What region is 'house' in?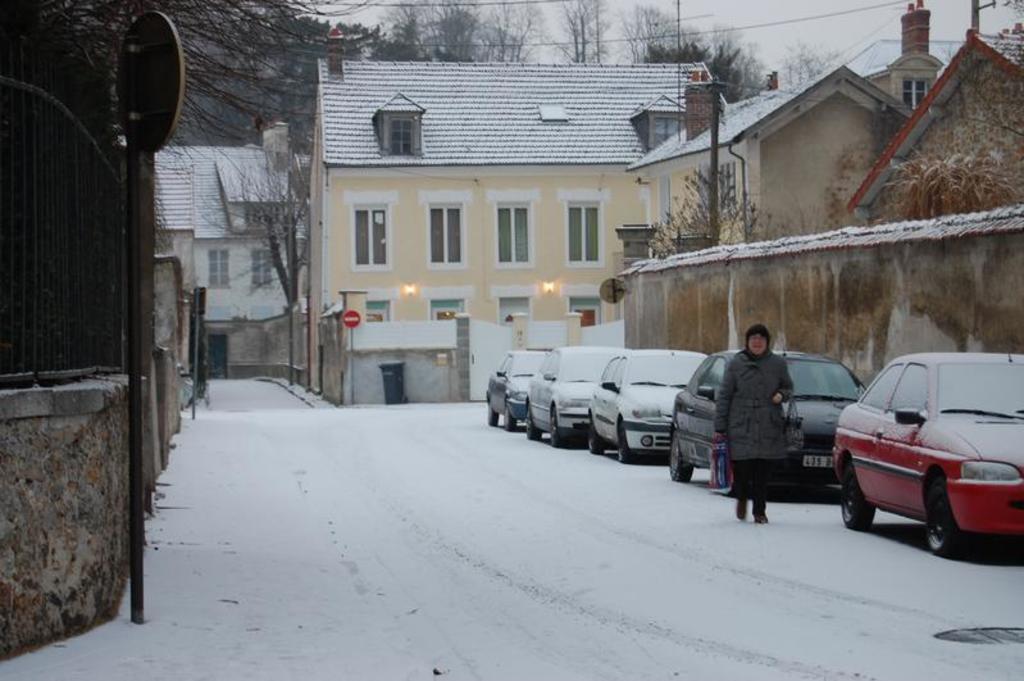
bbox(158, 124, 308, 377).
